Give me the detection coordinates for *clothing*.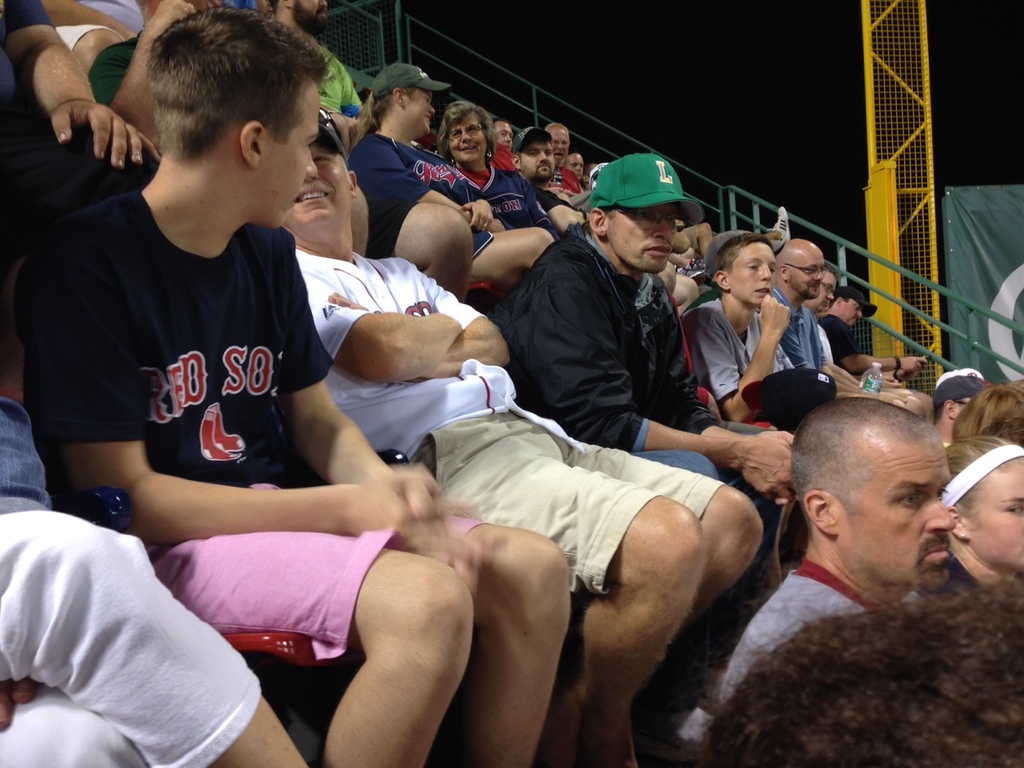
{"x1": 453, "y1": 158, "x2": 545, "y2": 240}.
